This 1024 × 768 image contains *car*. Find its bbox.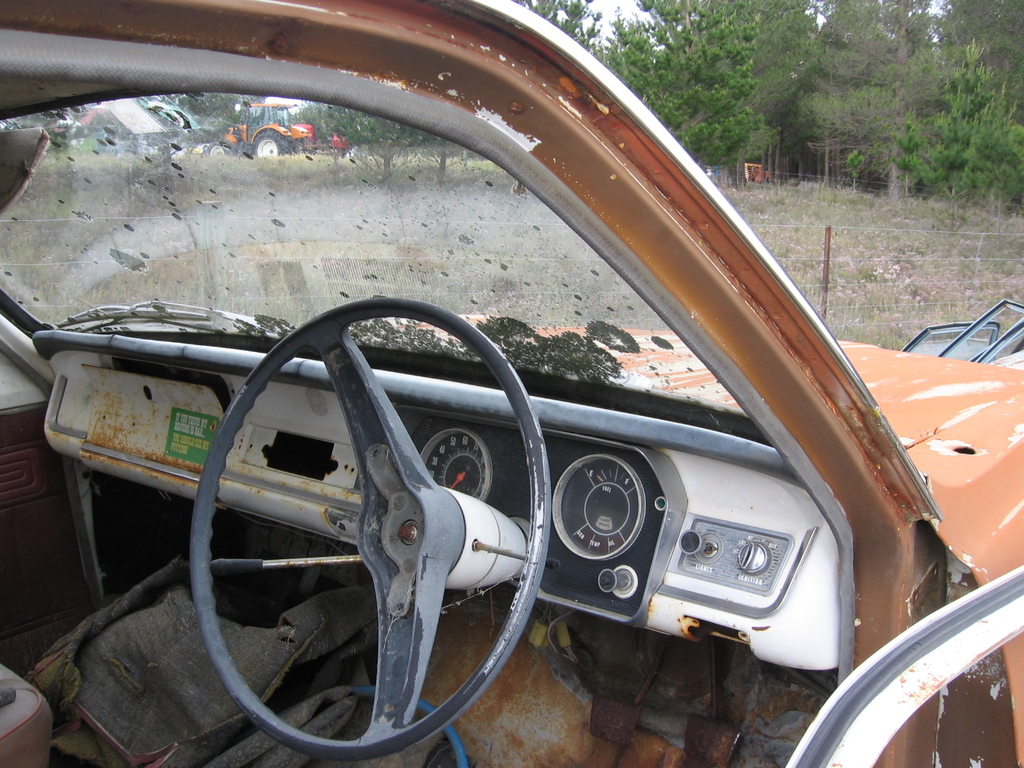
<bbox>0, 3, 1023, 767</bbox>.
